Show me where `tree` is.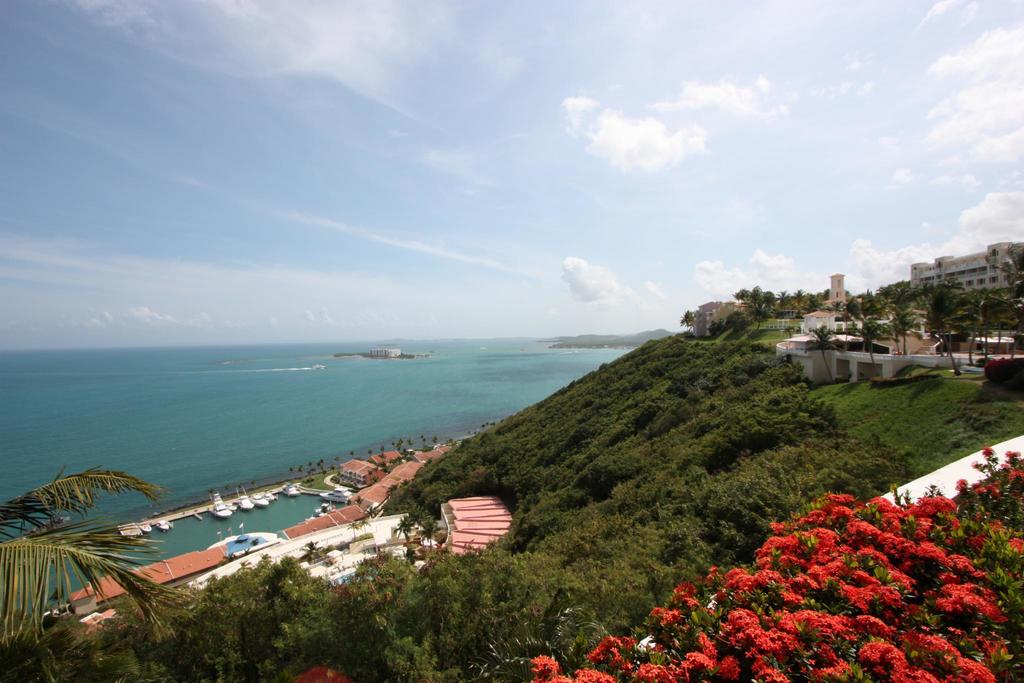
`tree` is at l=527, t=442, r=1023, b=682.
